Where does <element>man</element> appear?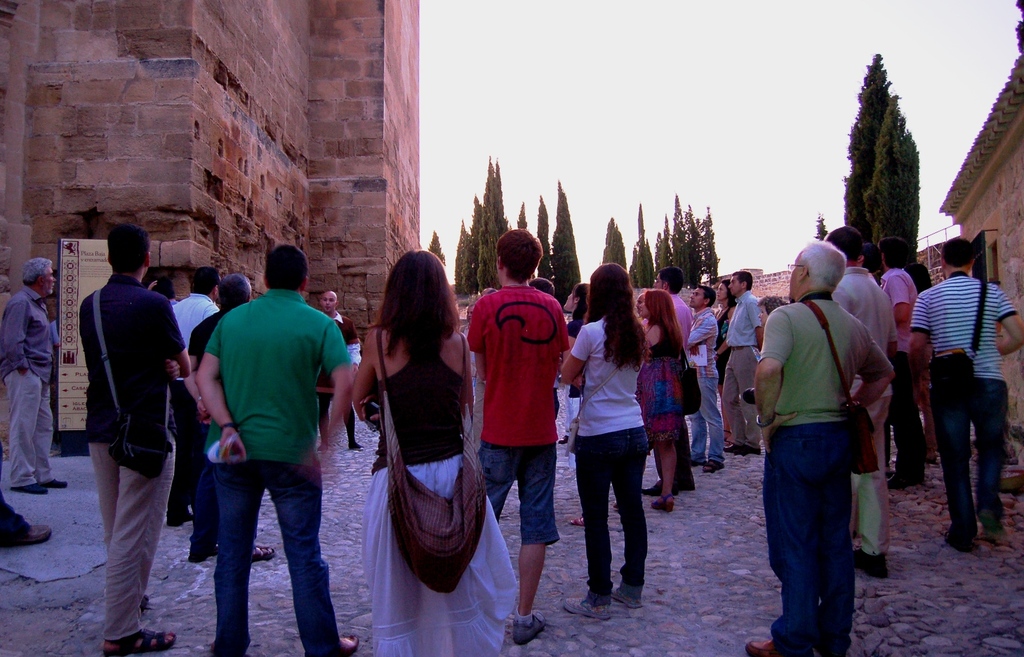
Appears at 196/242/352/656.
